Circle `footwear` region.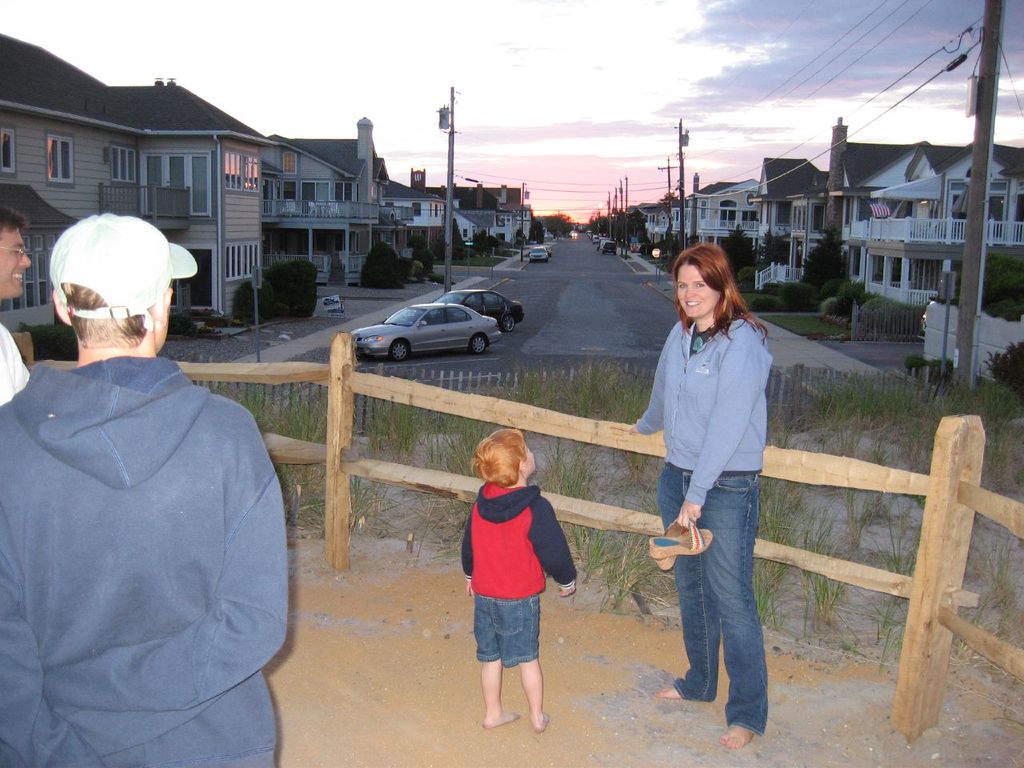
Region: x1=646 y1=517 x2=710 y2=566.
